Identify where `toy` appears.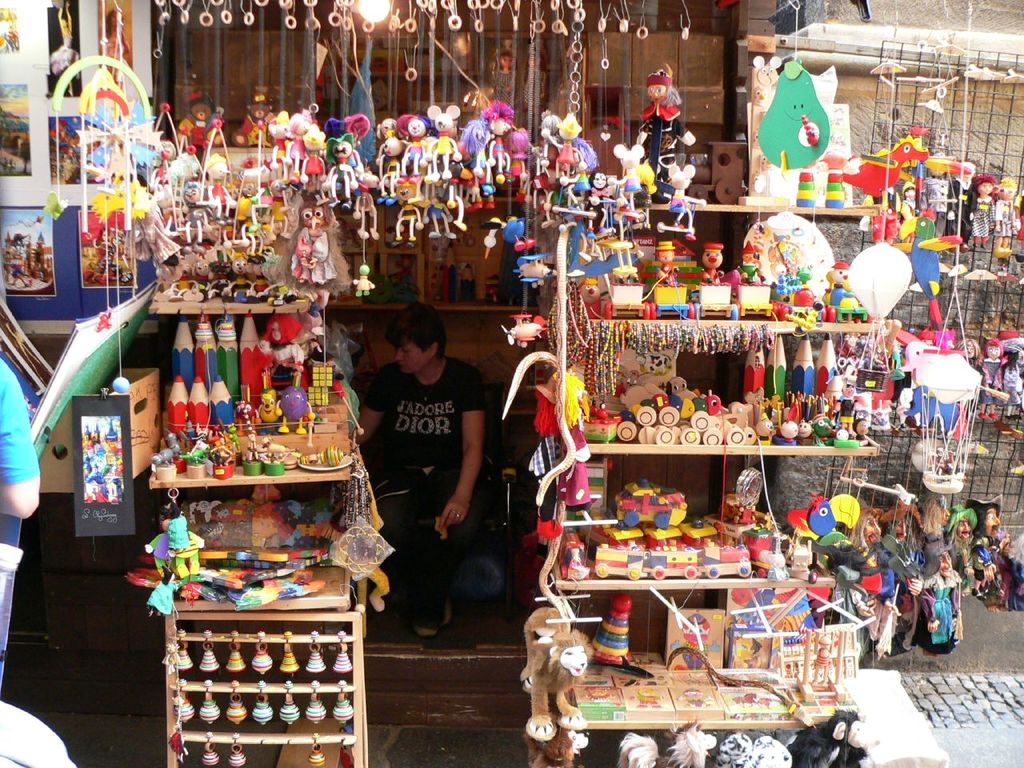
Appears at box=[688, 534, 762, 578].
